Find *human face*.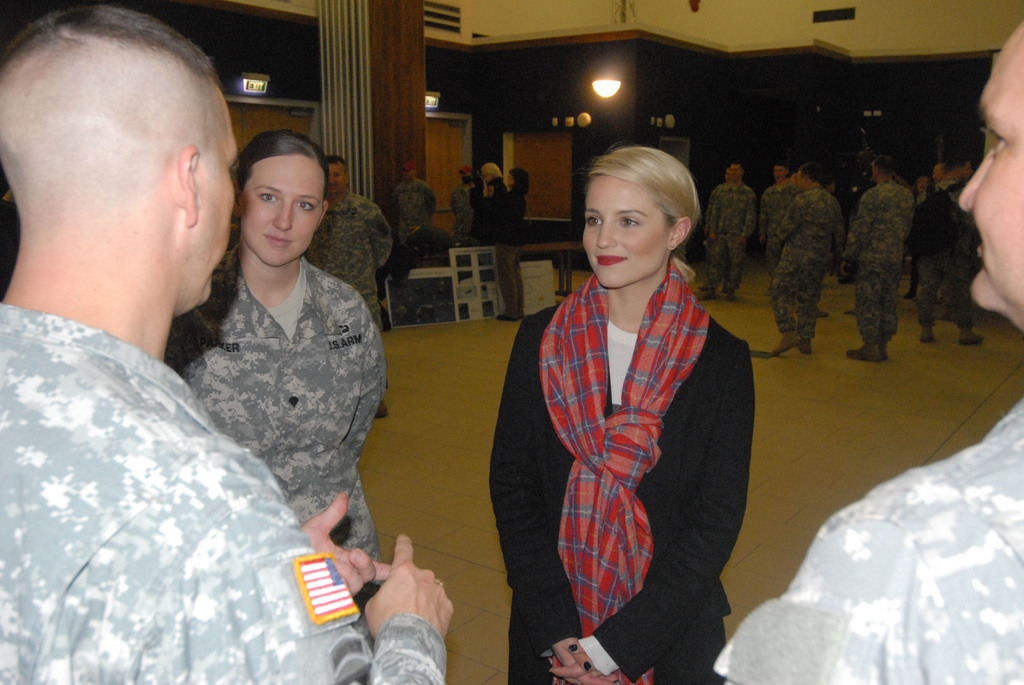
box=[727, 159, 744, 185].
